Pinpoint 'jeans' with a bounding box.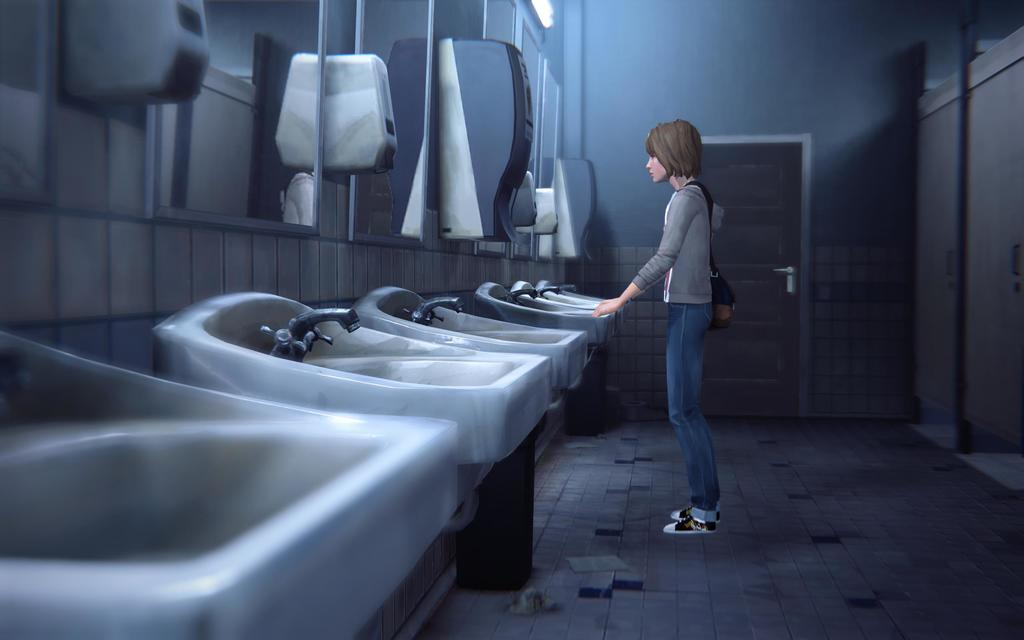
<region>660, 300, 725, 509</region>.
